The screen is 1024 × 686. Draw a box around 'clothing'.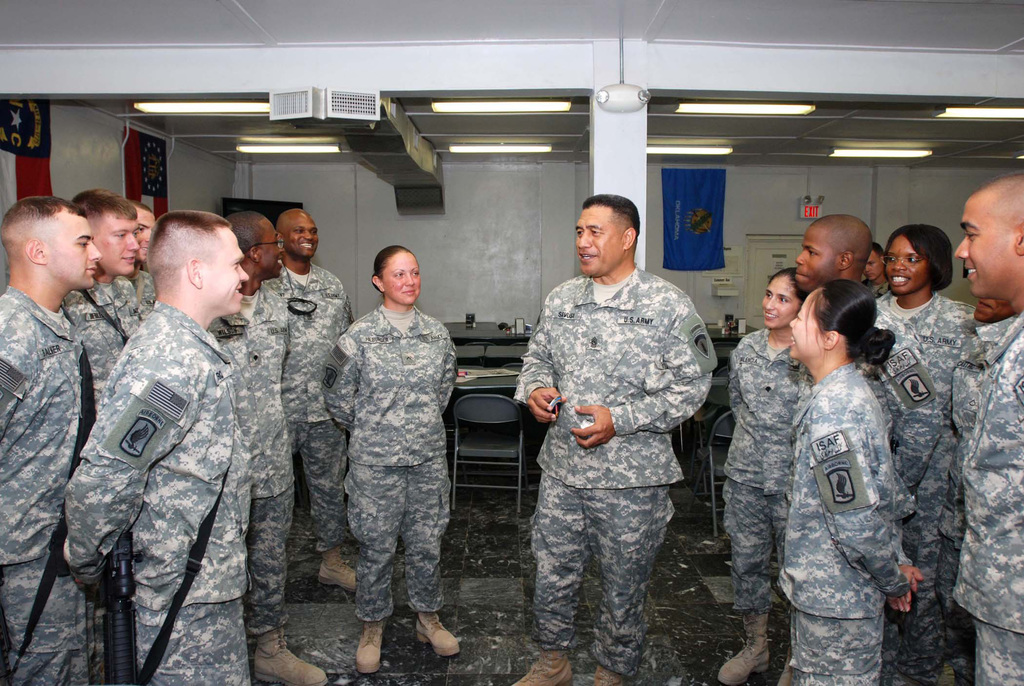
BBox(714, 330, 800, 661).
